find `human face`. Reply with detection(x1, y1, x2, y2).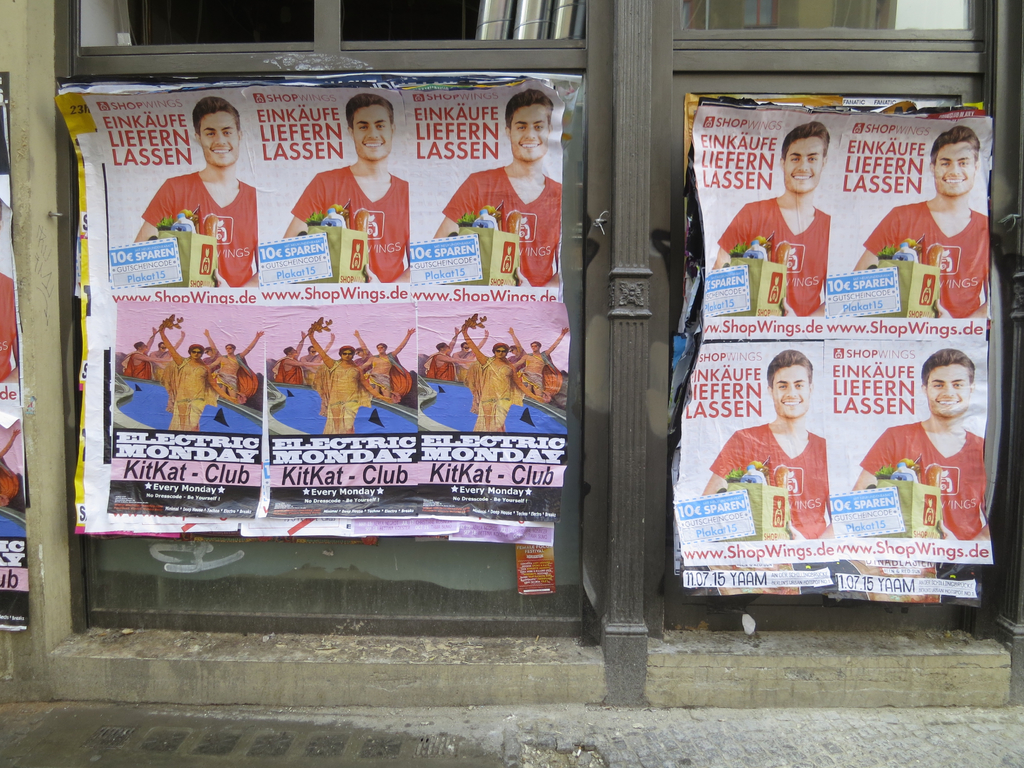
detection(189, 346, 201, 359).
